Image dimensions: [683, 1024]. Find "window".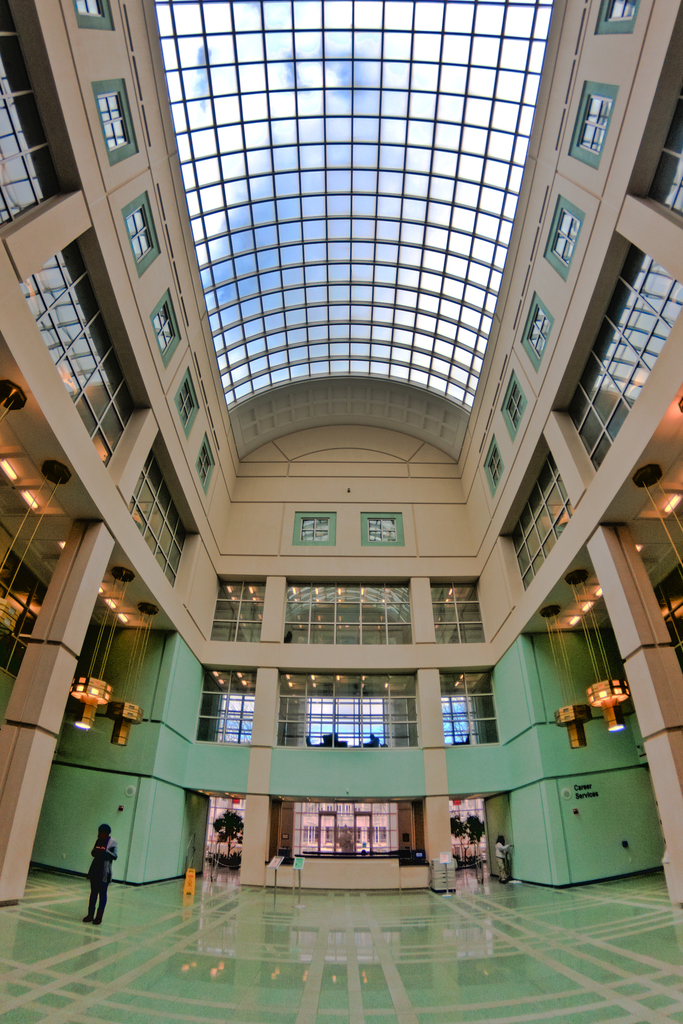
box(198, 668, 255, 739).
